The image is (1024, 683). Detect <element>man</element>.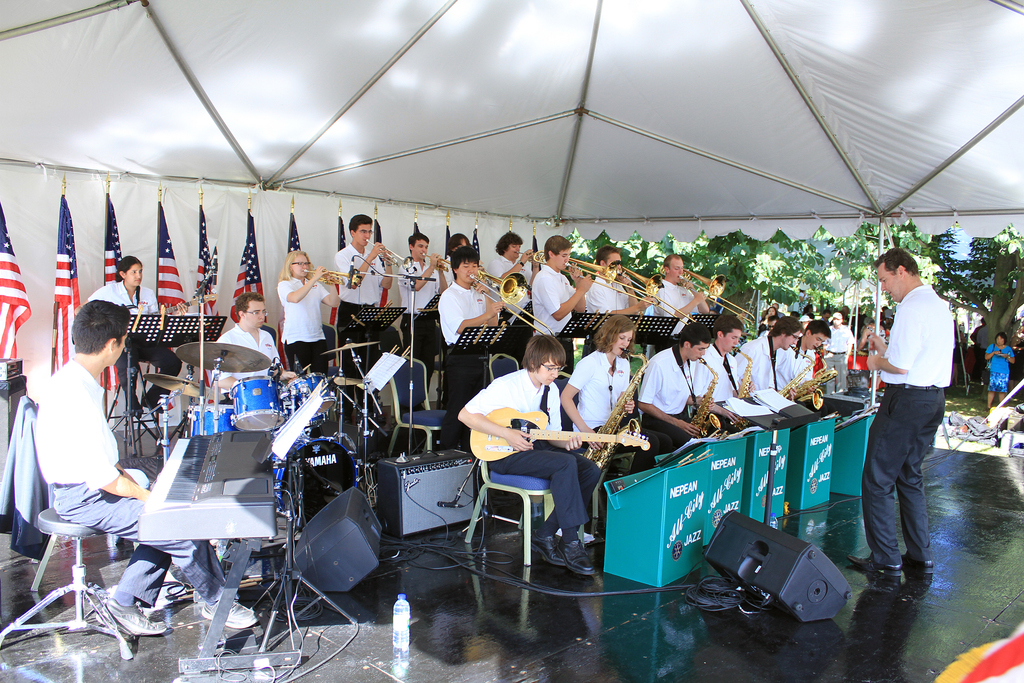
Detection: detection(531, 229, 597, 430).
